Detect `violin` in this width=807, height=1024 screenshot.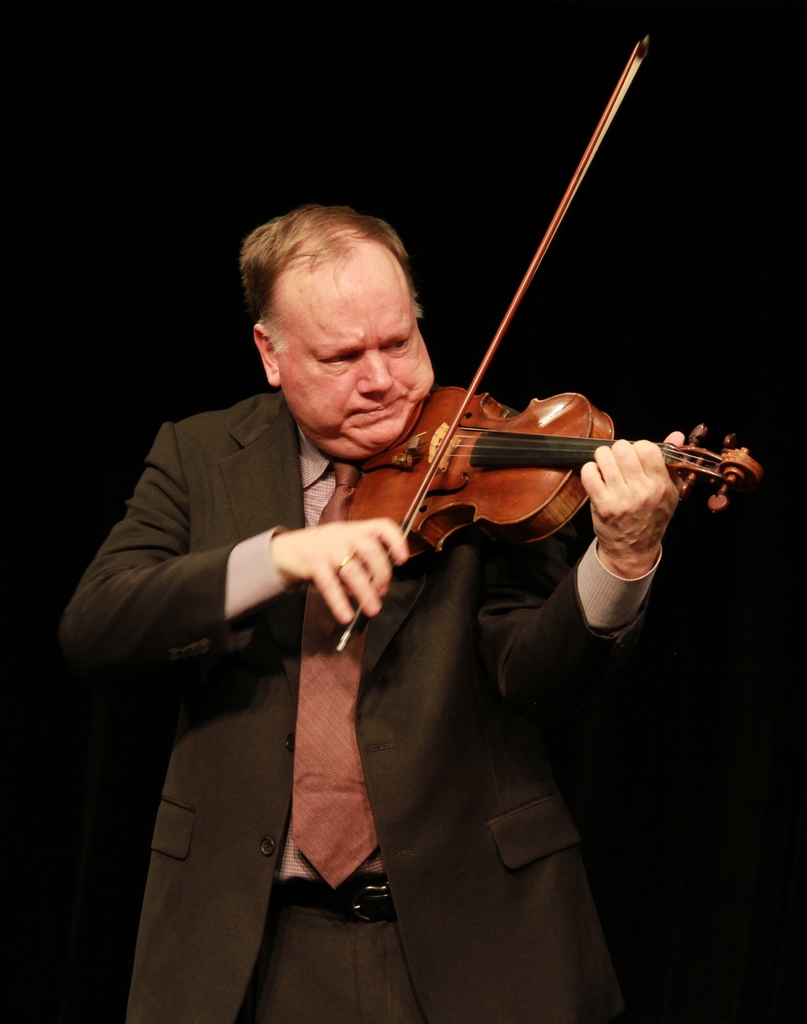
Detection: (x1=330, y1=26, x2=775, y2=655).
